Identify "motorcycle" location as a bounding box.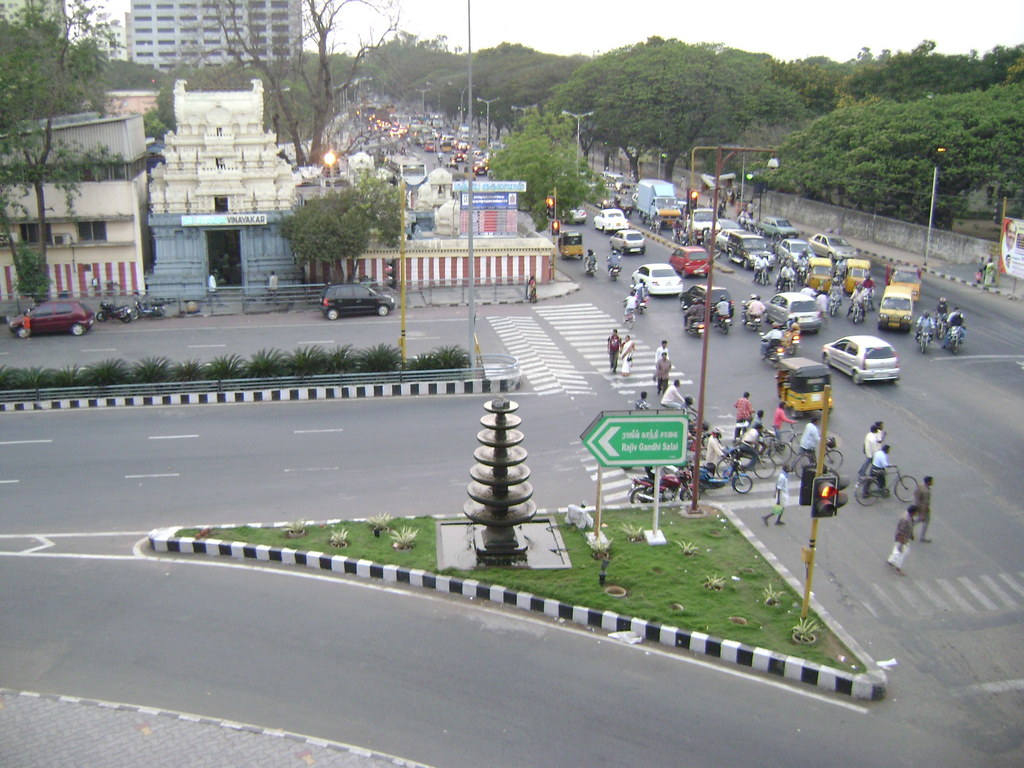
<box>96,300,131,324</box>.
